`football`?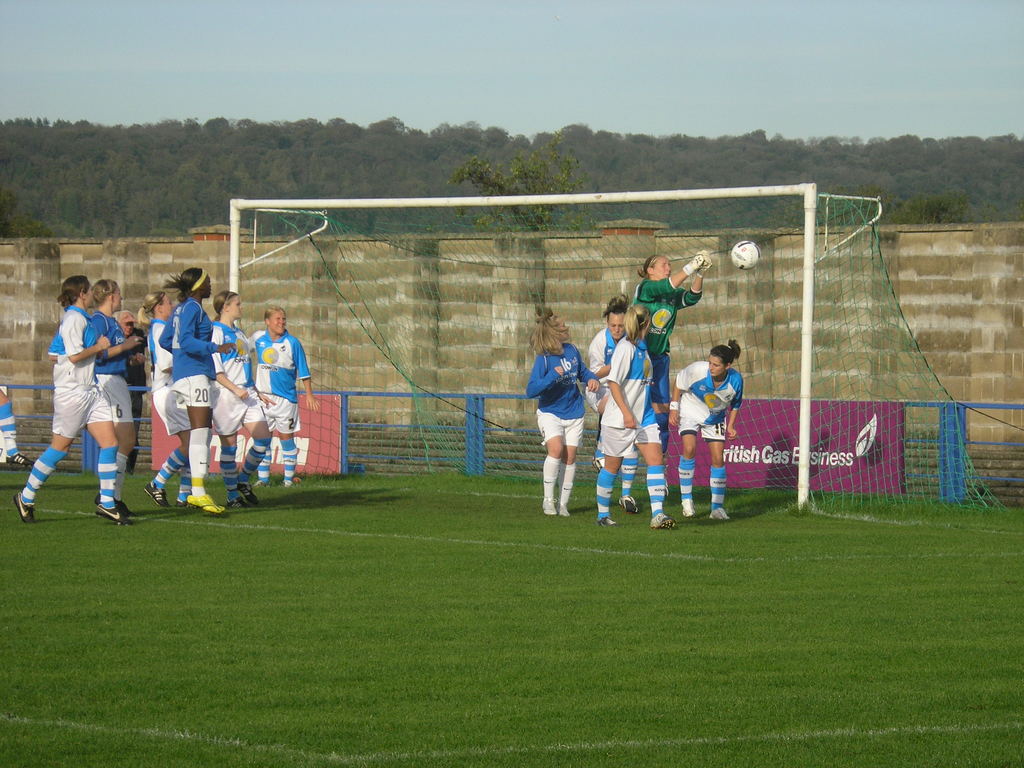
[left=733, top=241, right=762, bottom=270]
